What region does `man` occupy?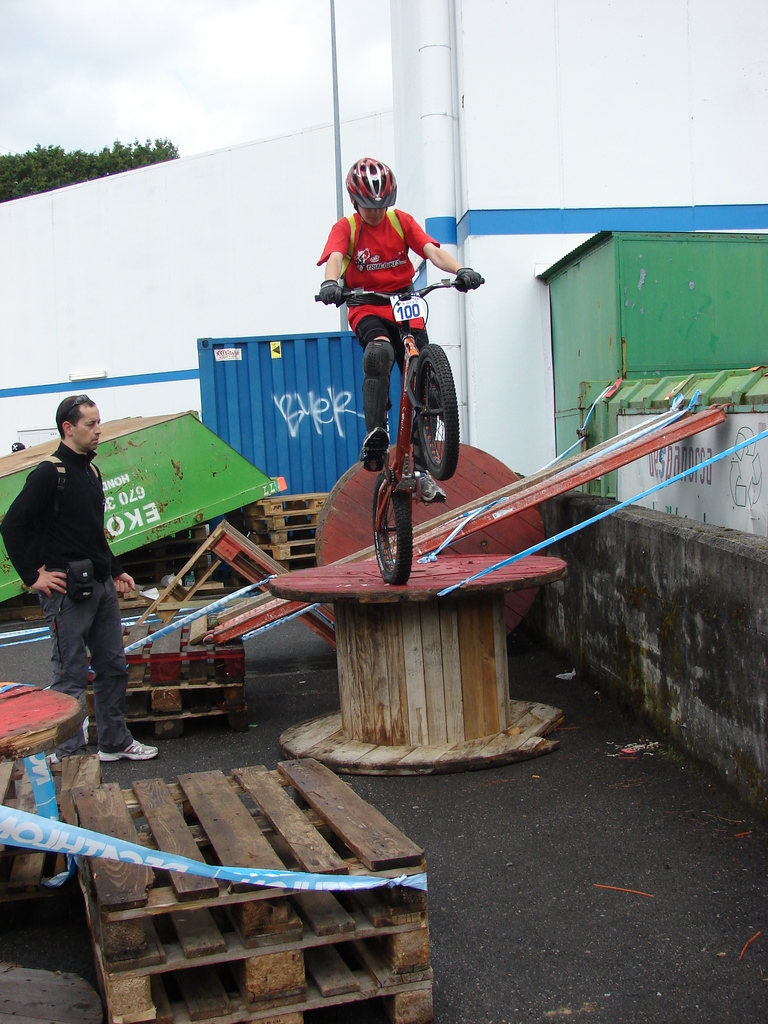
<box>19,396,137,769</box>.
